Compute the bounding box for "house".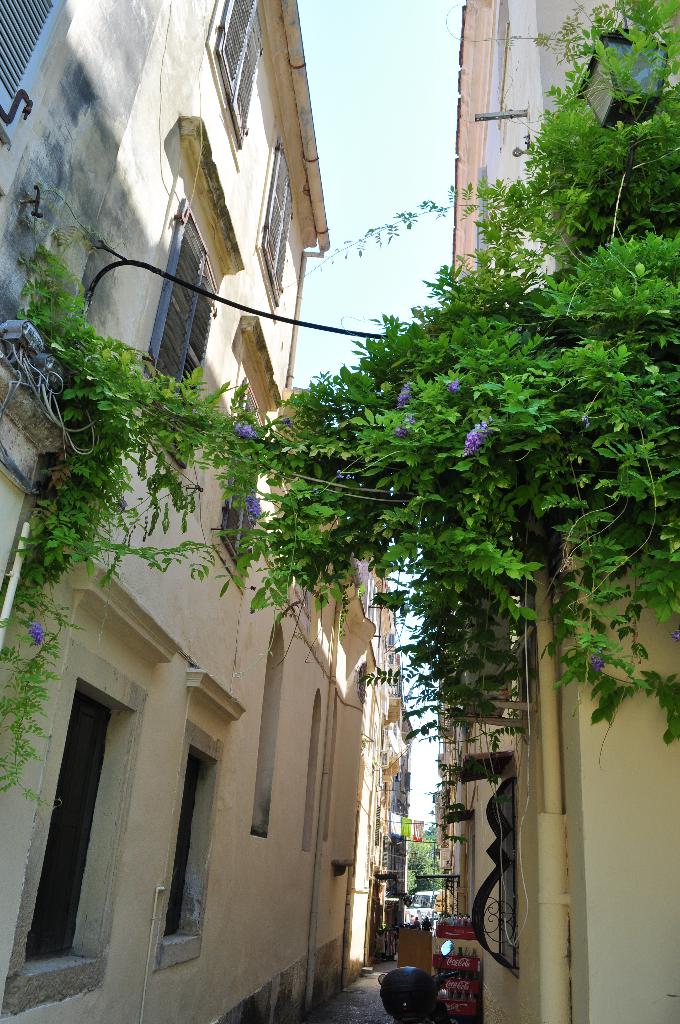
x1=436, y1=0, x2=679, y2=1023.
